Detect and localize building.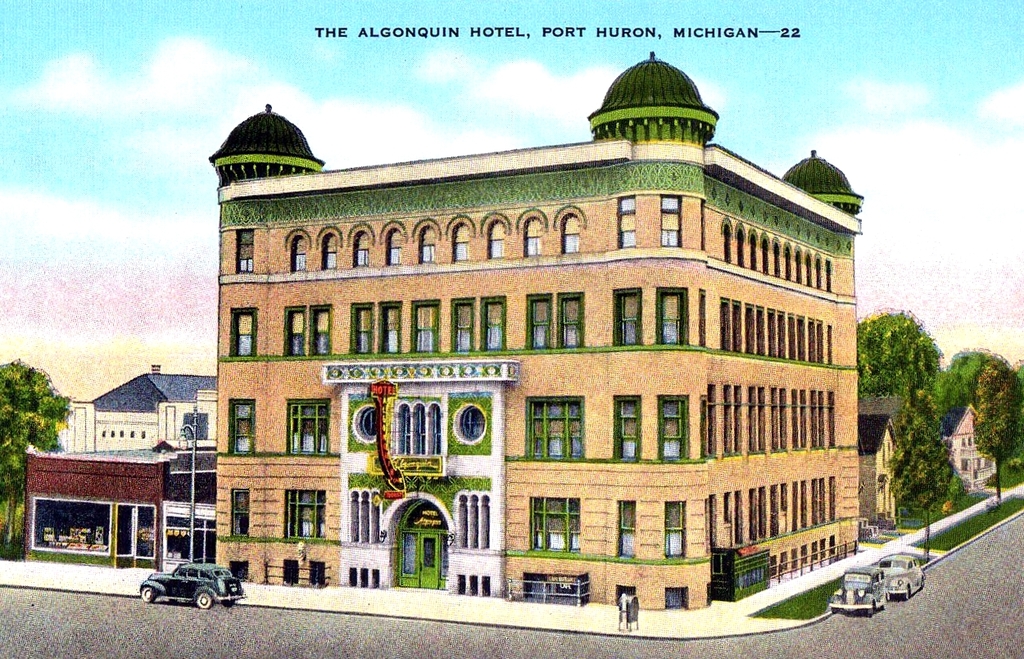
Localized at bbox=[938, 401, 995, 493].
